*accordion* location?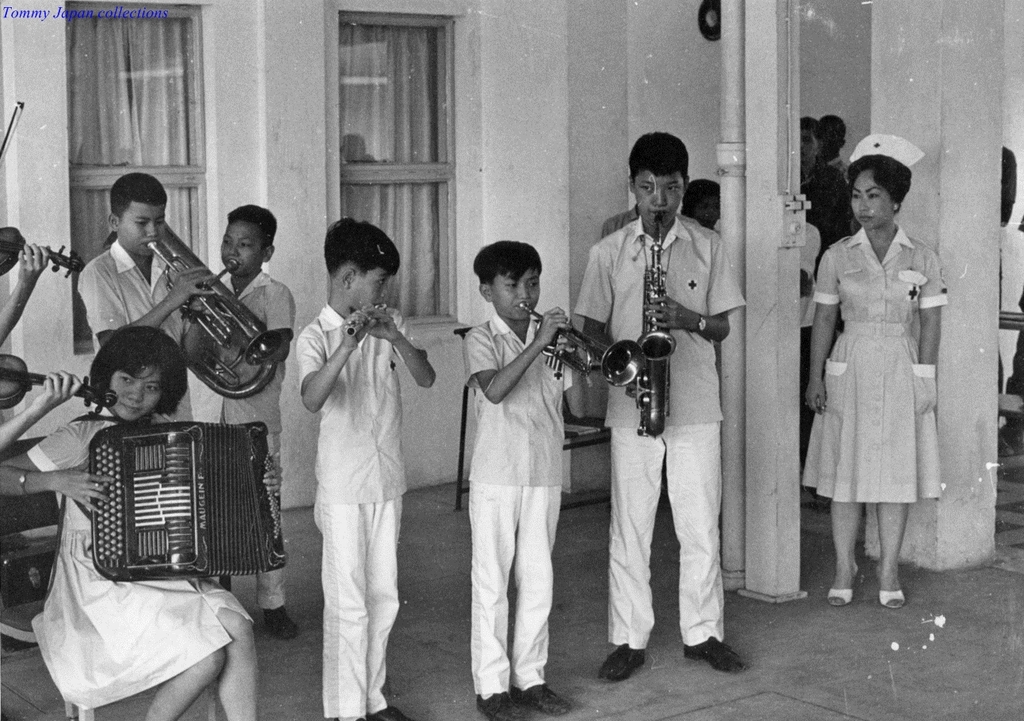
rect(67, 423, 275, 601)
